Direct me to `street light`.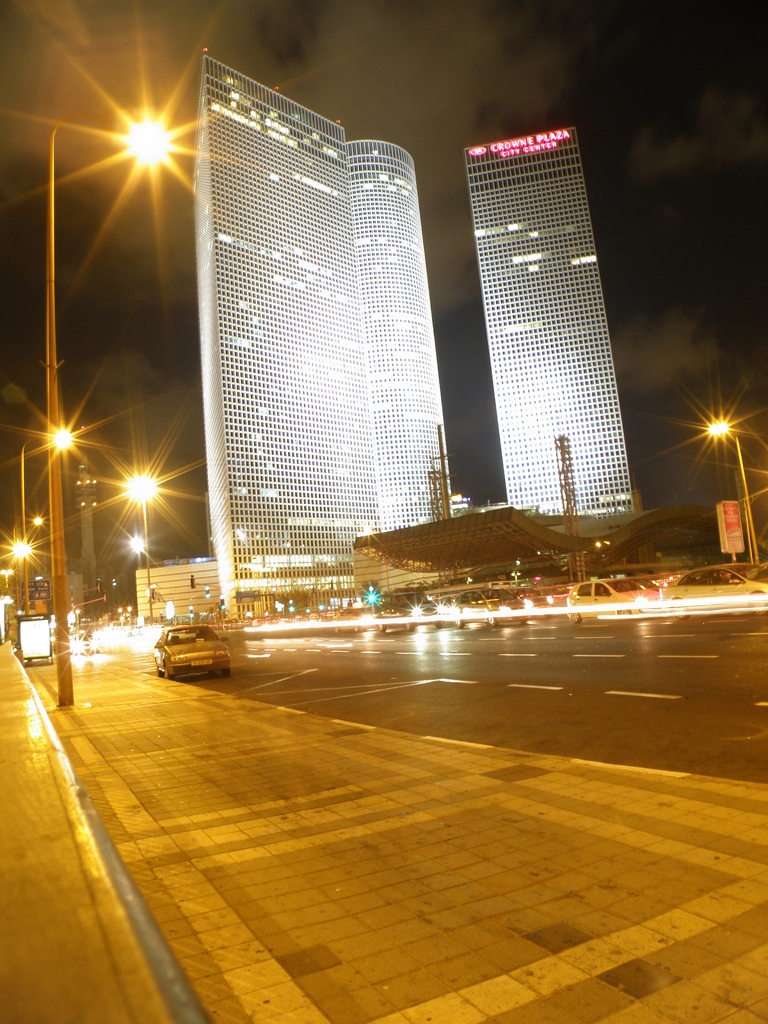
Direction: pyautogui.locateOnScreen(125, 459, 165, 620).
